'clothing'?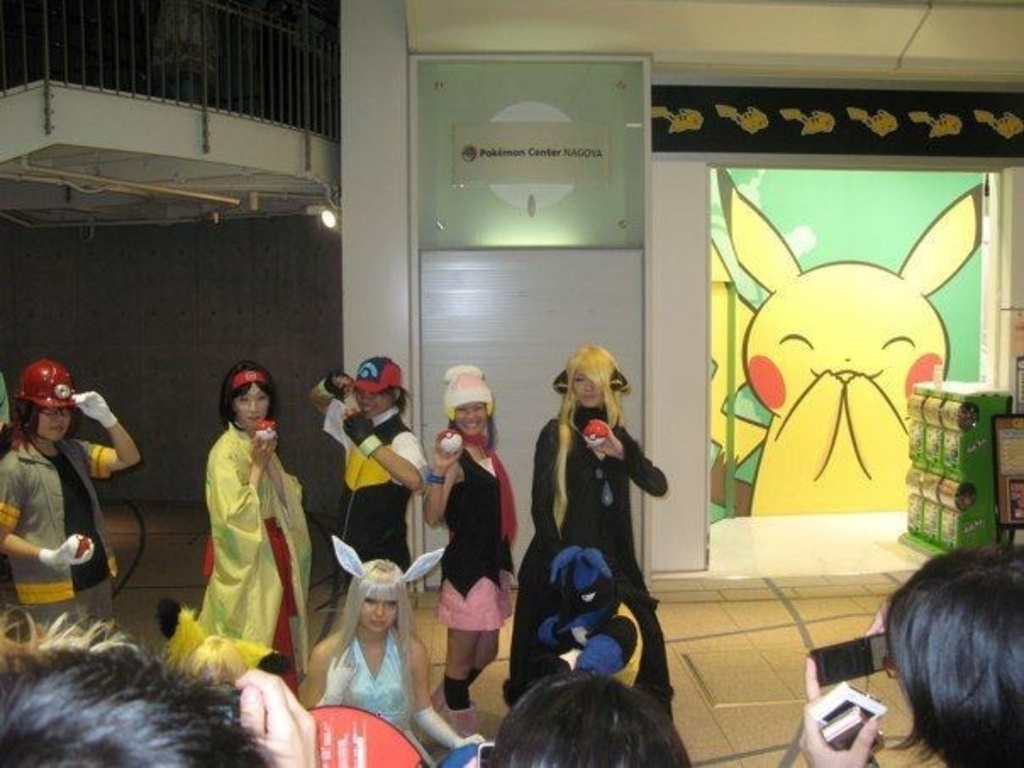
bbox=(529, 400, 654, 610)
